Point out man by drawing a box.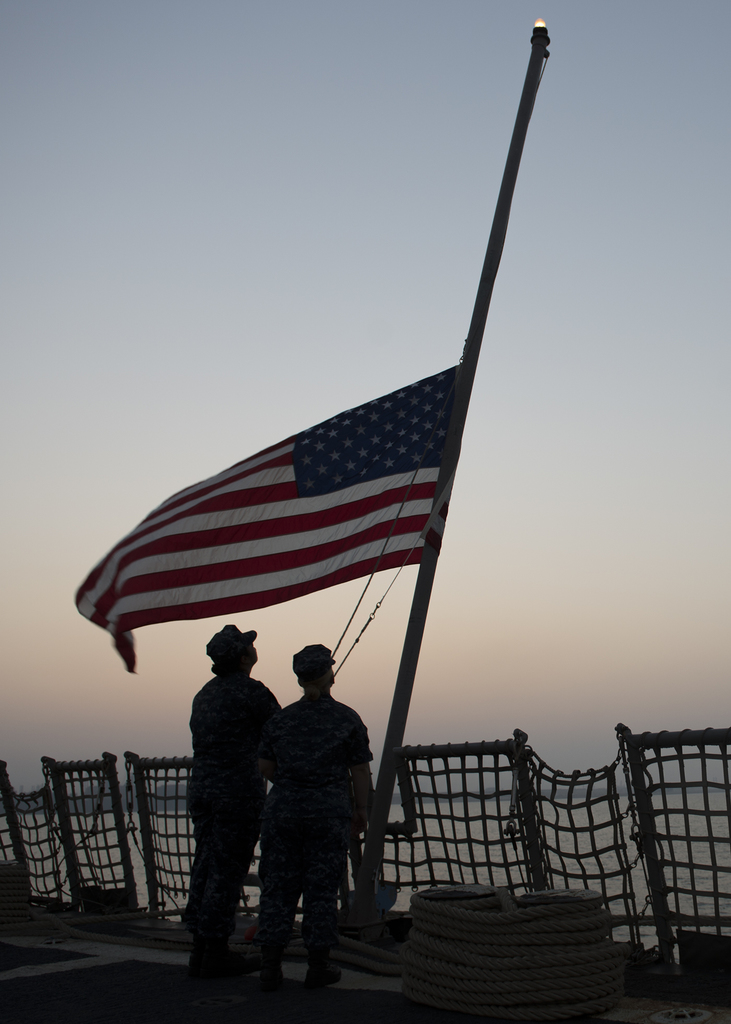
<region>239, 646, 371, 982</region>.
